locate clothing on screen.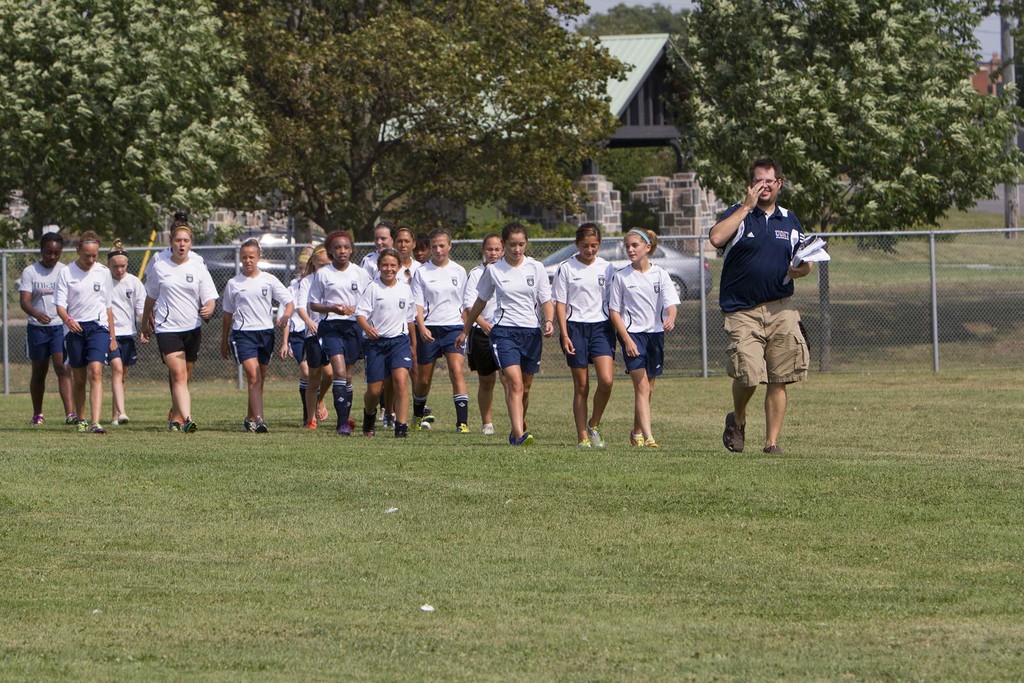
On screen at <box>53,261,114,368</box>.
